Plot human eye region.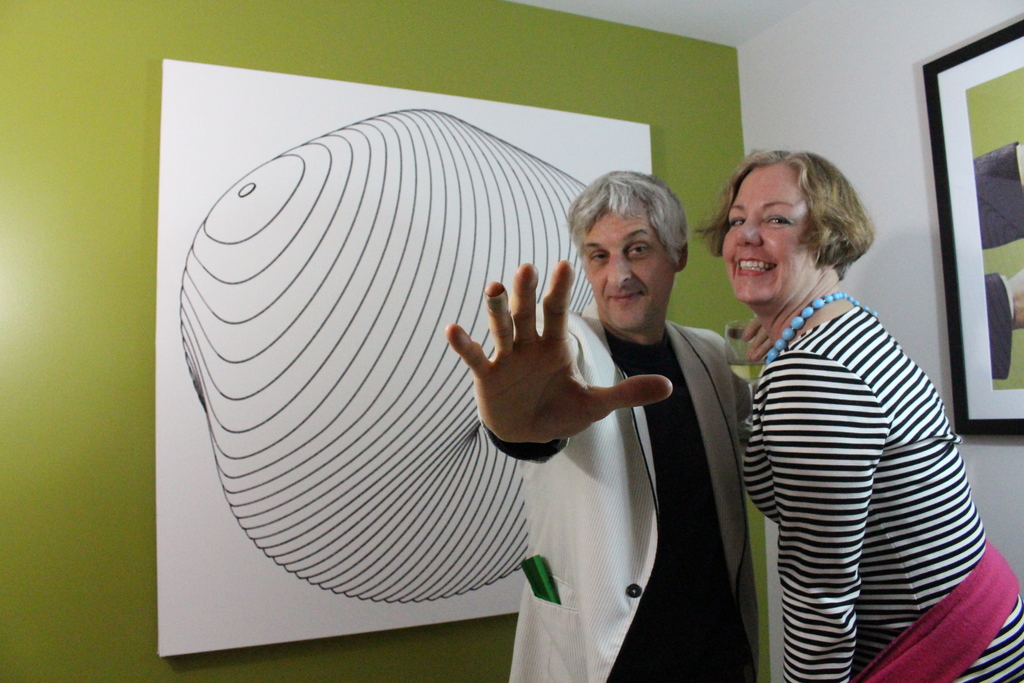
Plotted at (728,213,745,229).
